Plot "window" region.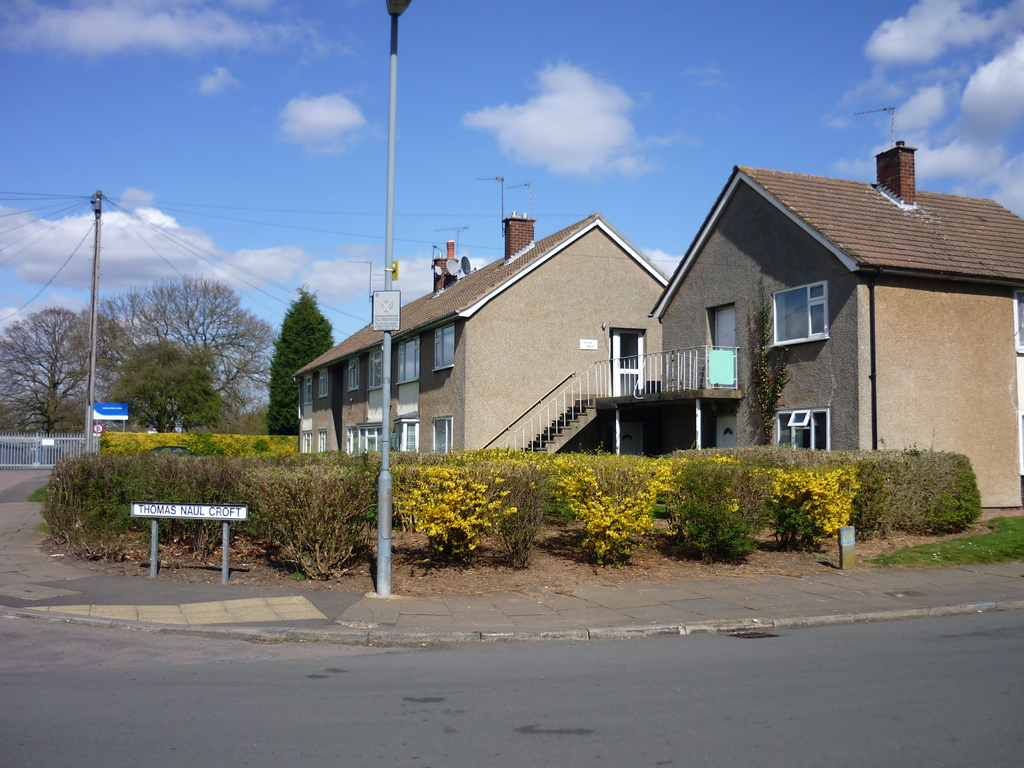
Plotted at locate(396, 338, 417, 385).
